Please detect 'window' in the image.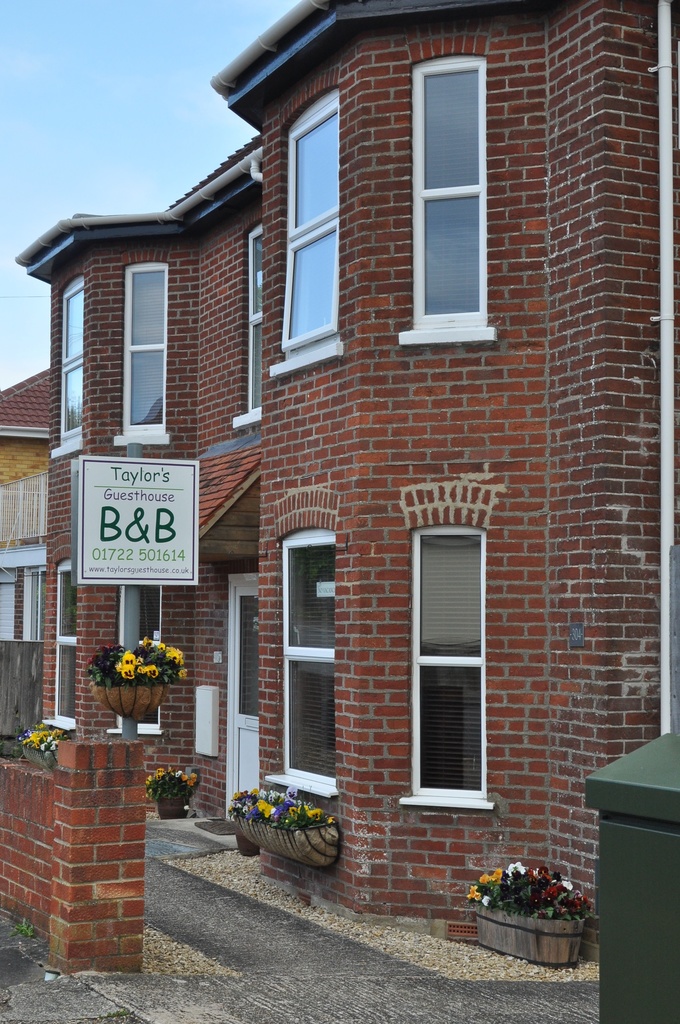
{"left": 411, "top": 532, "right": 485, "bottom": 798}.
